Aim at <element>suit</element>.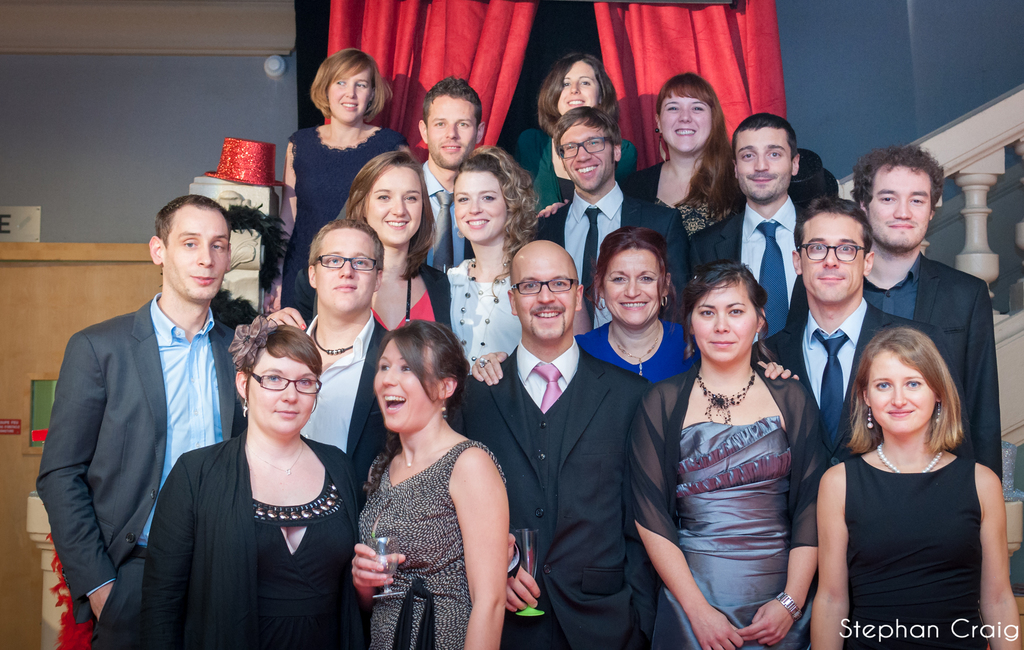
Aimed at x1=691, y1=199, x2=808, y2=335.
